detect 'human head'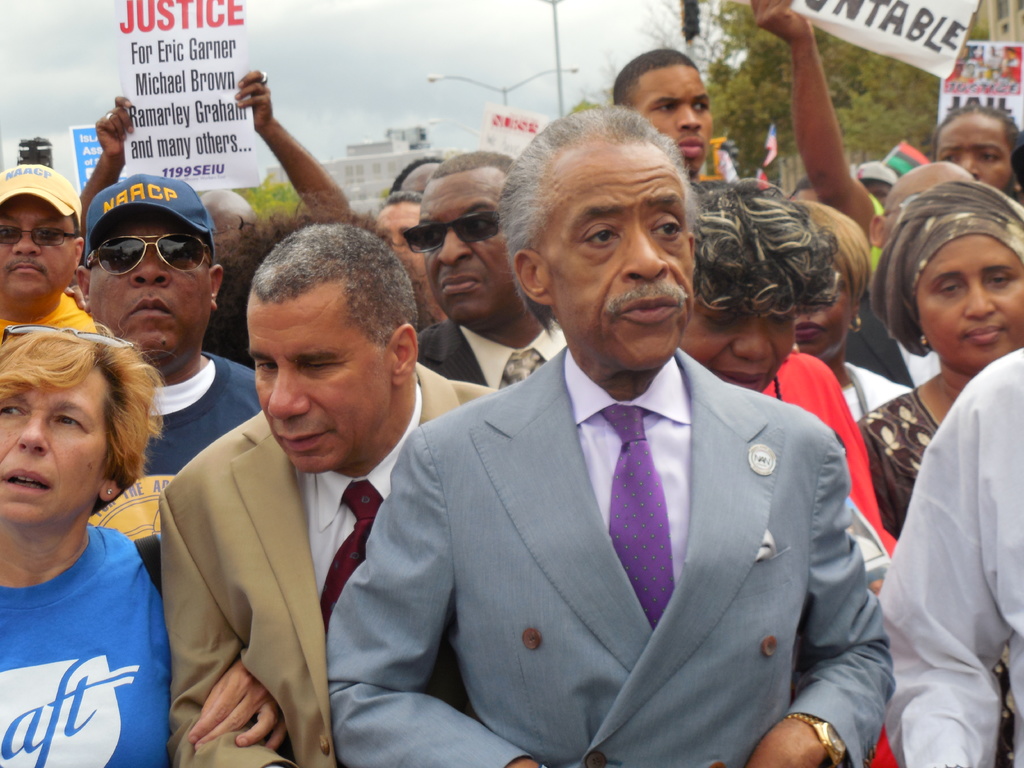
l=883, t=166, r=1013, b=369
